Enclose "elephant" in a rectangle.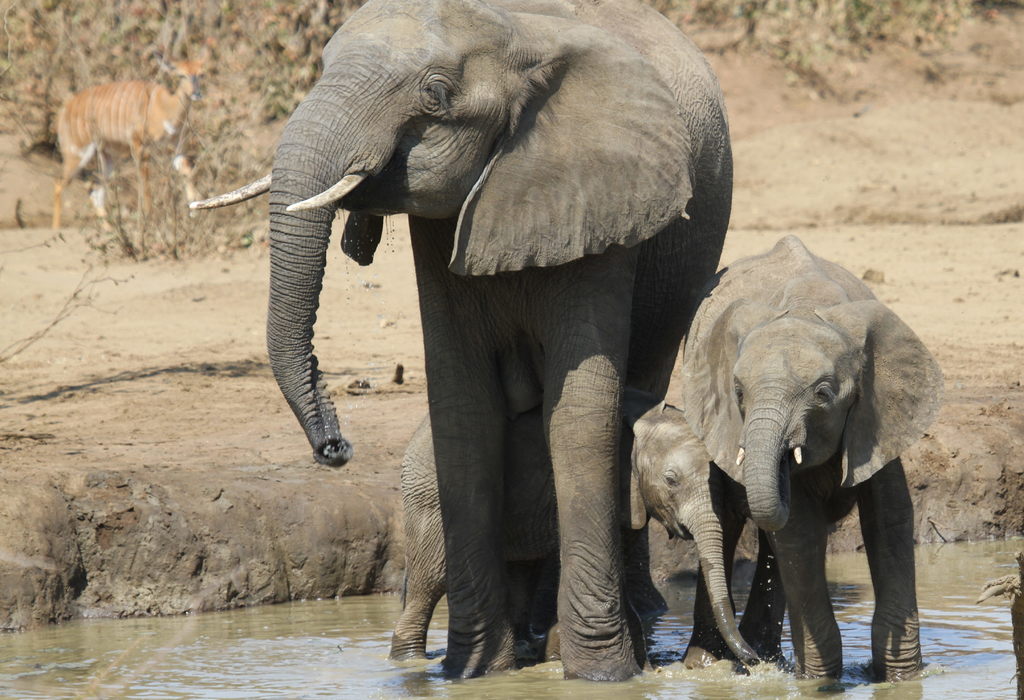
{"left": 394, "top": 401, "right": 766, "bottom": 670}.
